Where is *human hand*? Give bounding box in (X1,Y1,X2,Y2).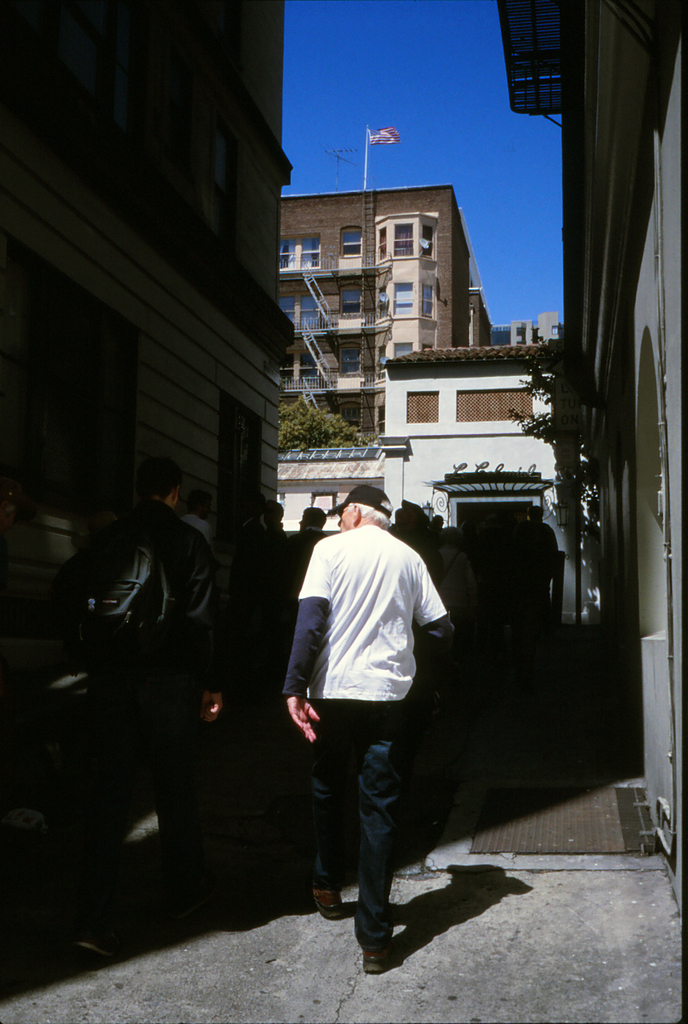
(278,680,334,760).
